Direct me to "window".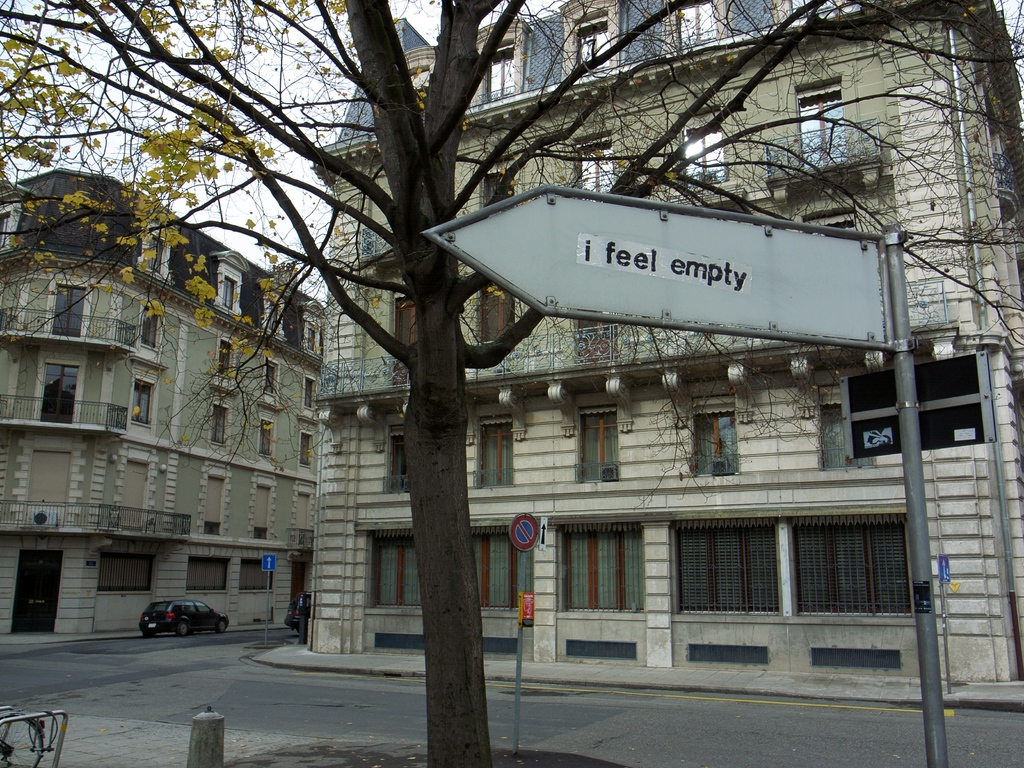
Direction: rect(483, 416, 513, 486).
